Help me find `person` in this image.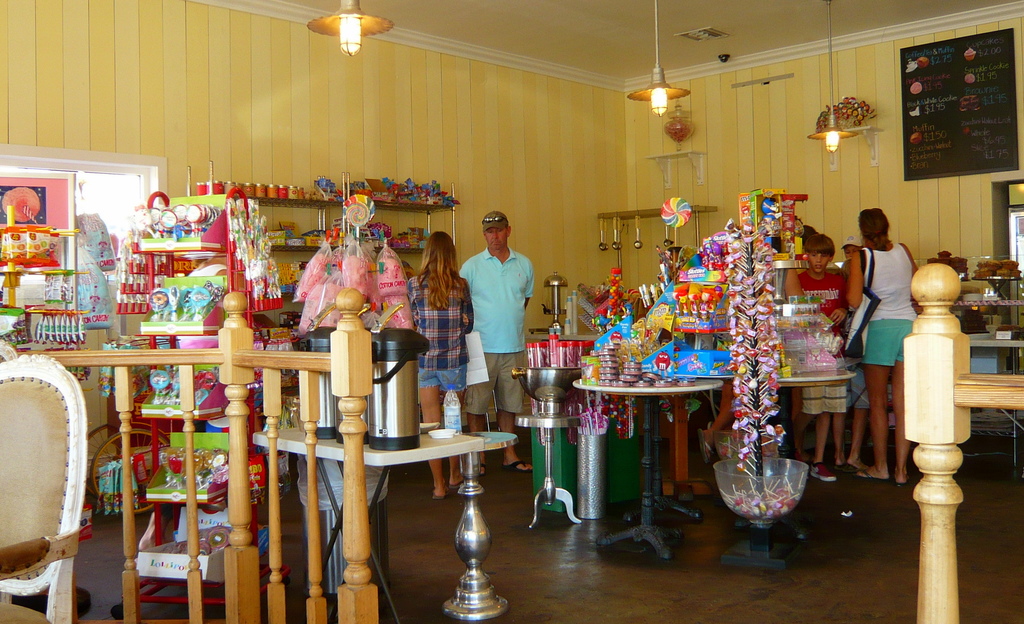
Found it: 403/229/475/495.
